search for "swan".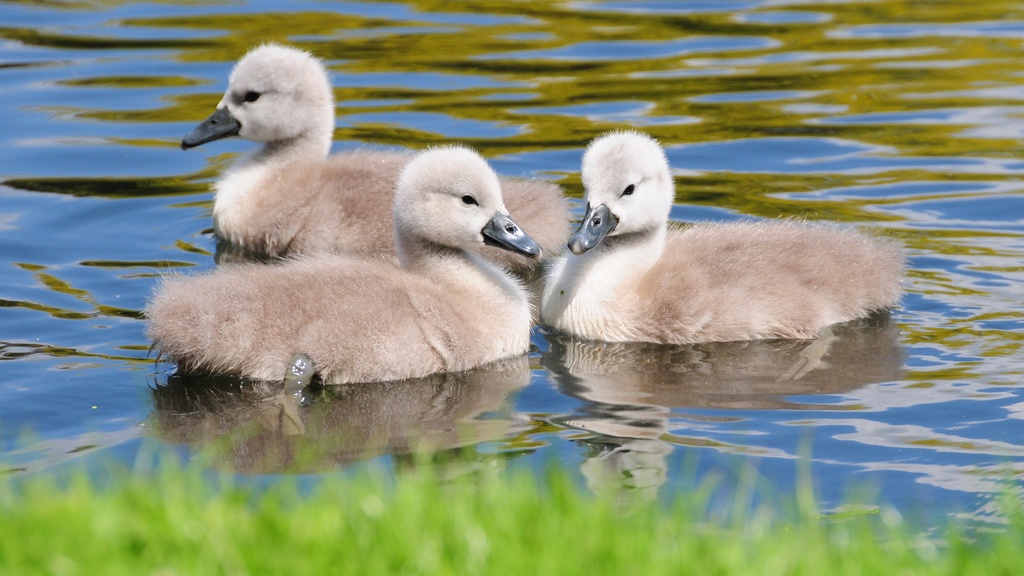
Found at left=179, top=36, right=579, bottom=268.
